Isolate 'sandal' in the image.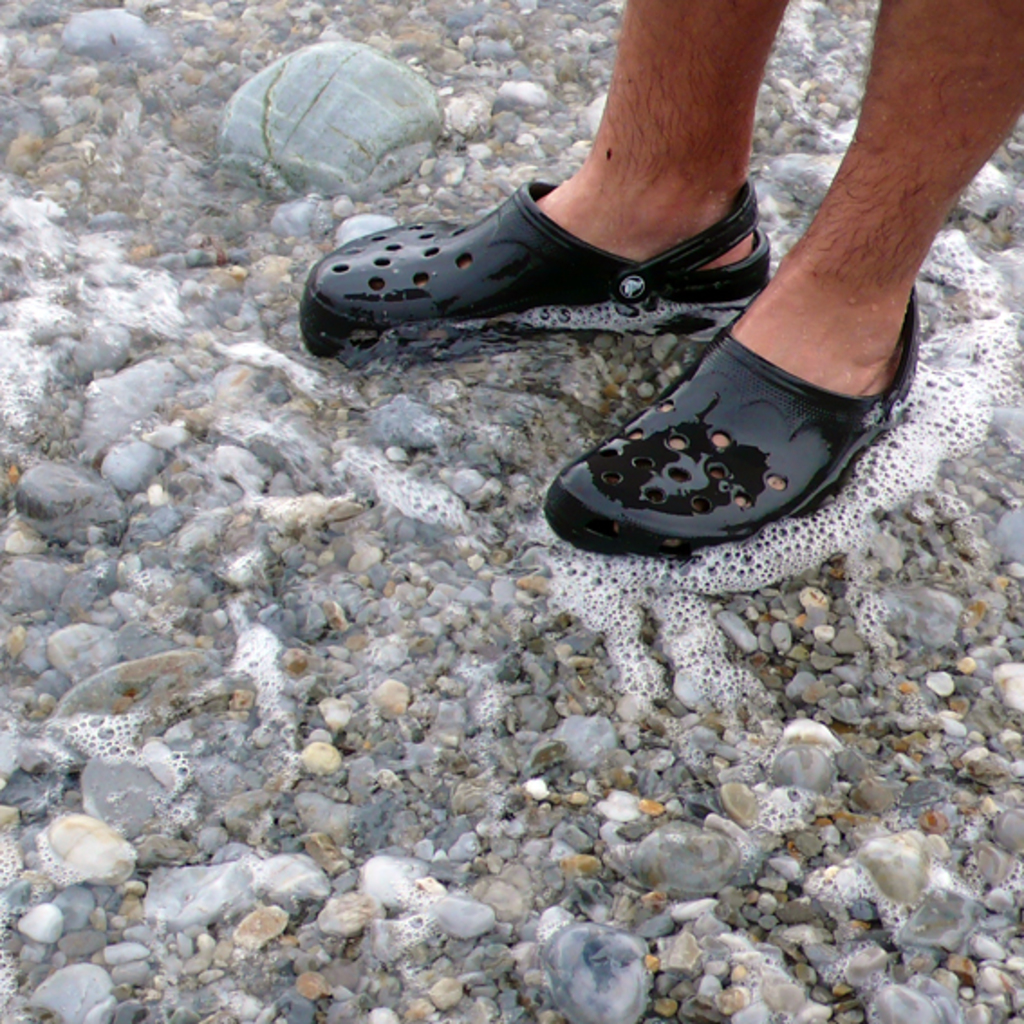
Isolated region: (544, 278, 928, 554).
